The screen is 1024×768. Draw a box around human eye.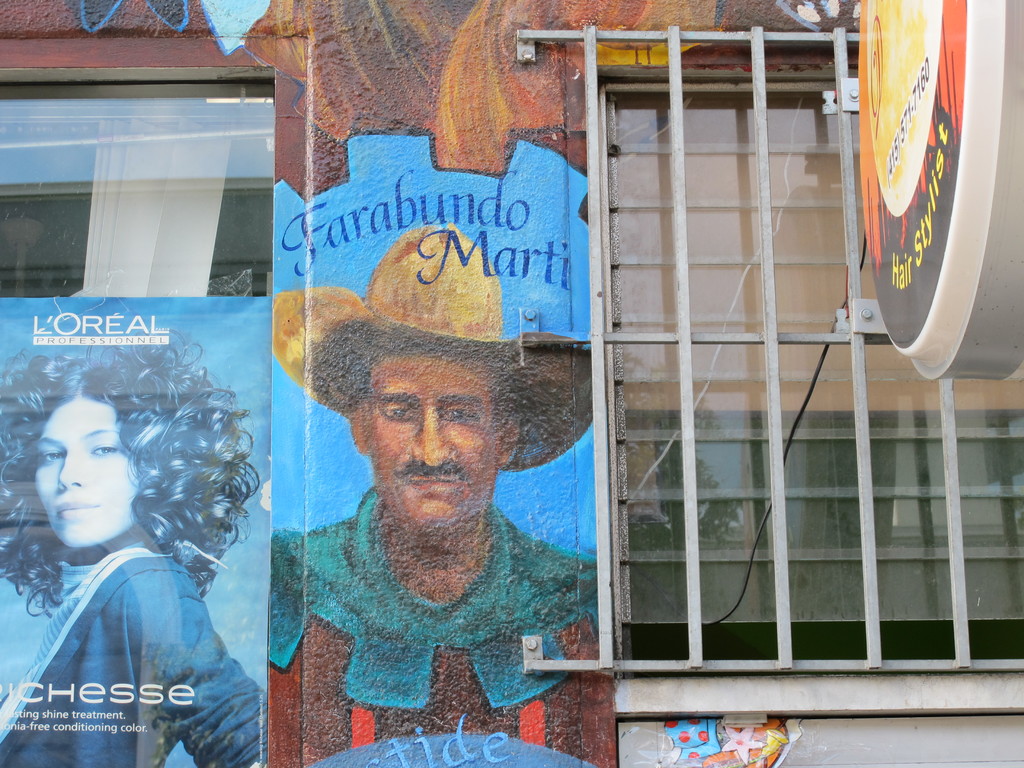
[38, 447, 68, 464].
